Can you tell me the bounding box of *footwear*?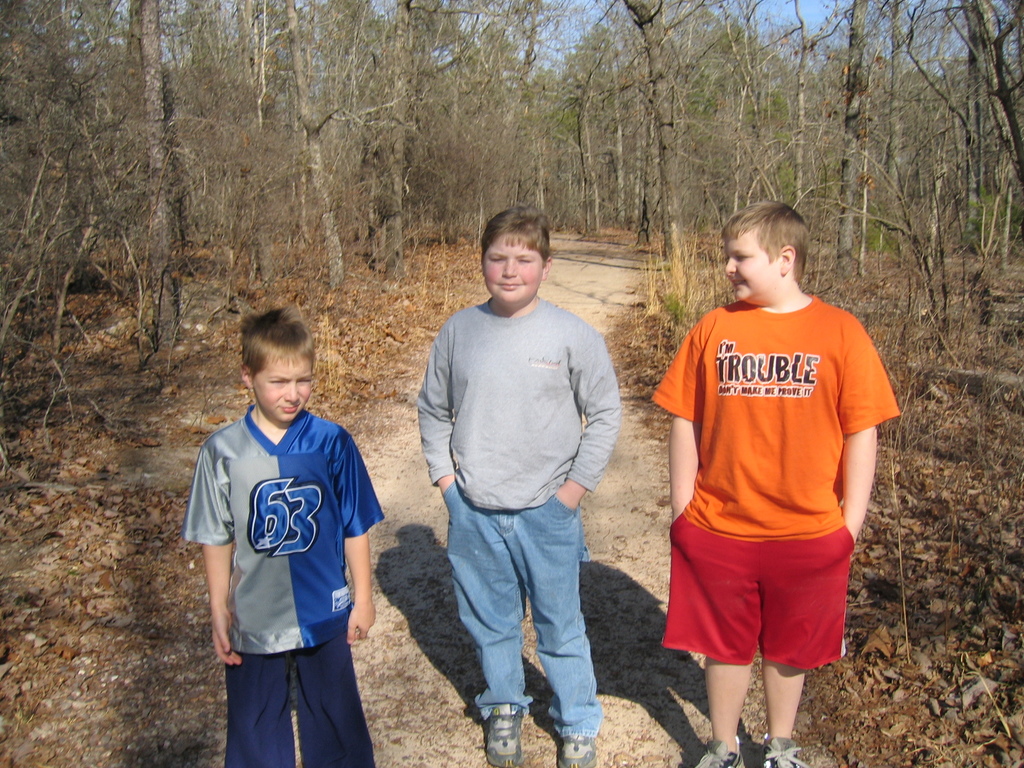
l=486, t=705, r=526, b=767.
